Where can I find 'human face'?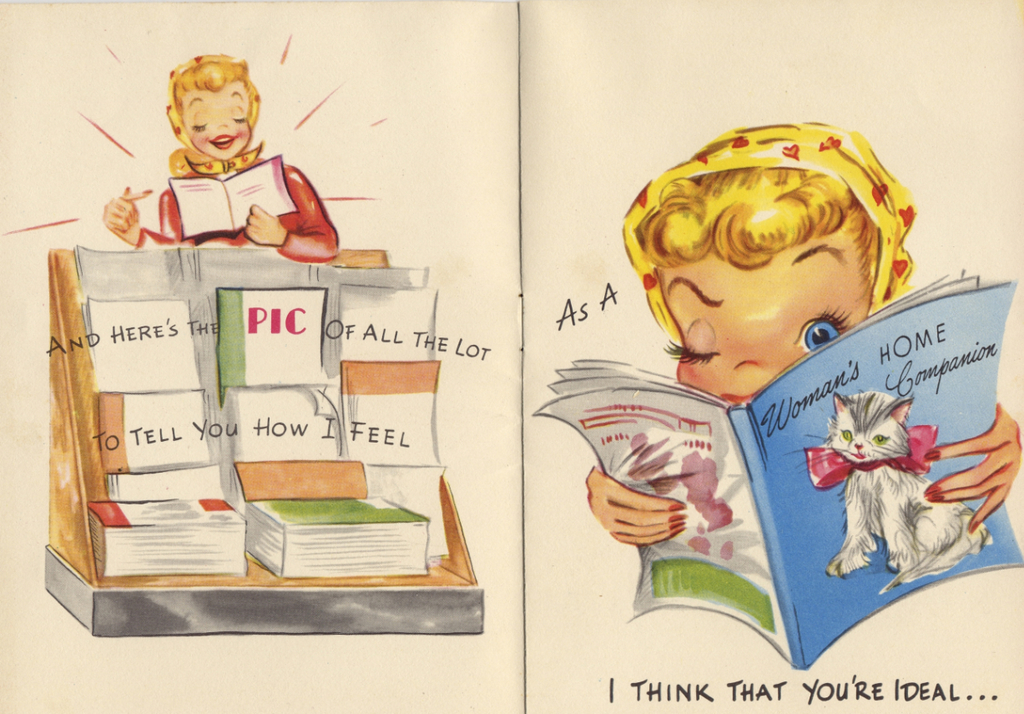
You can find it at <box>658,226,871,402</box>.
